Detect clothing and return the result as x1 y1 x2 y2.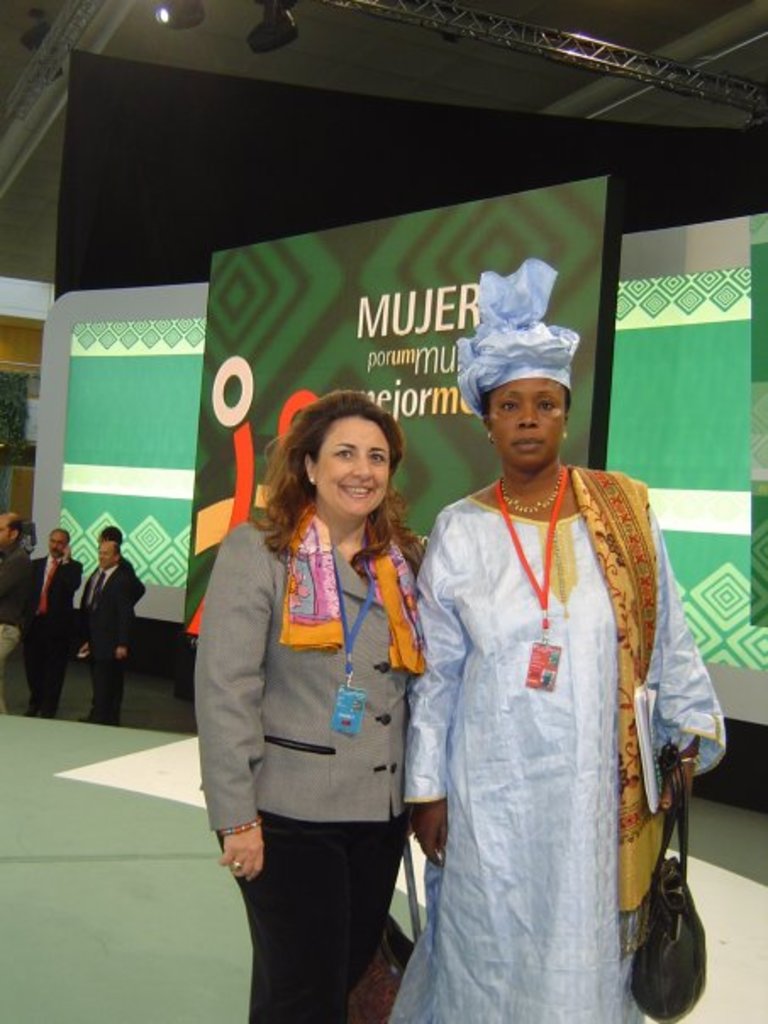
115 554 144 605.
